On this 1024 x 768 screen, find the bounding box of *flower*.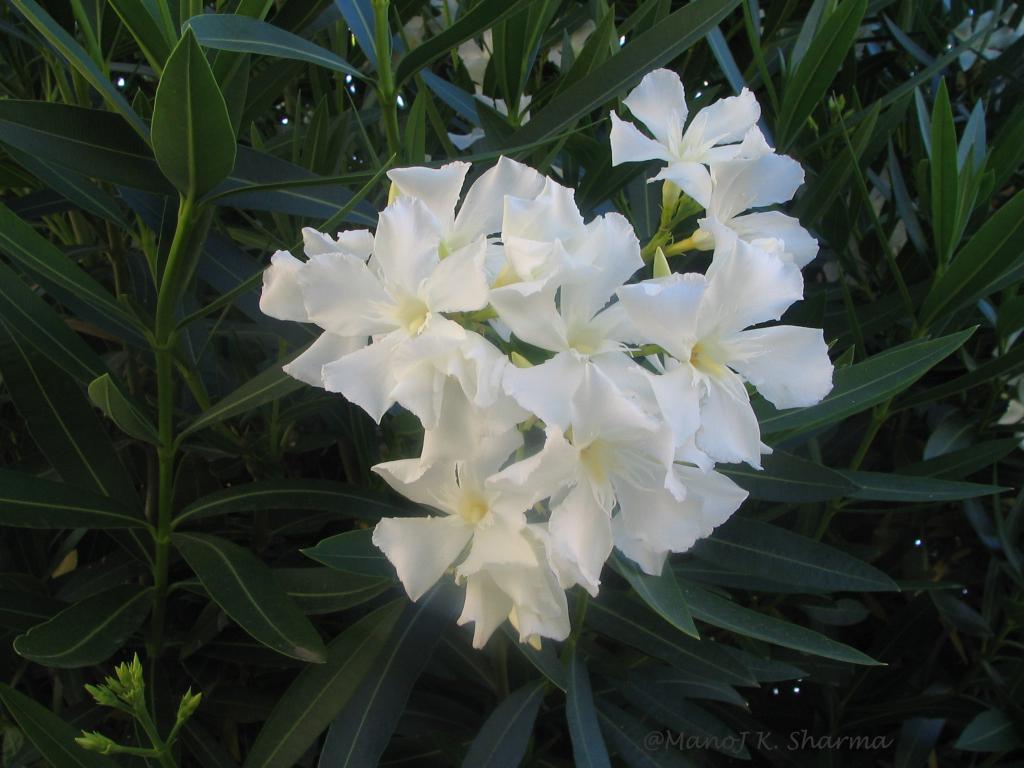
Bounding box: (607, 65, 775, 220).
